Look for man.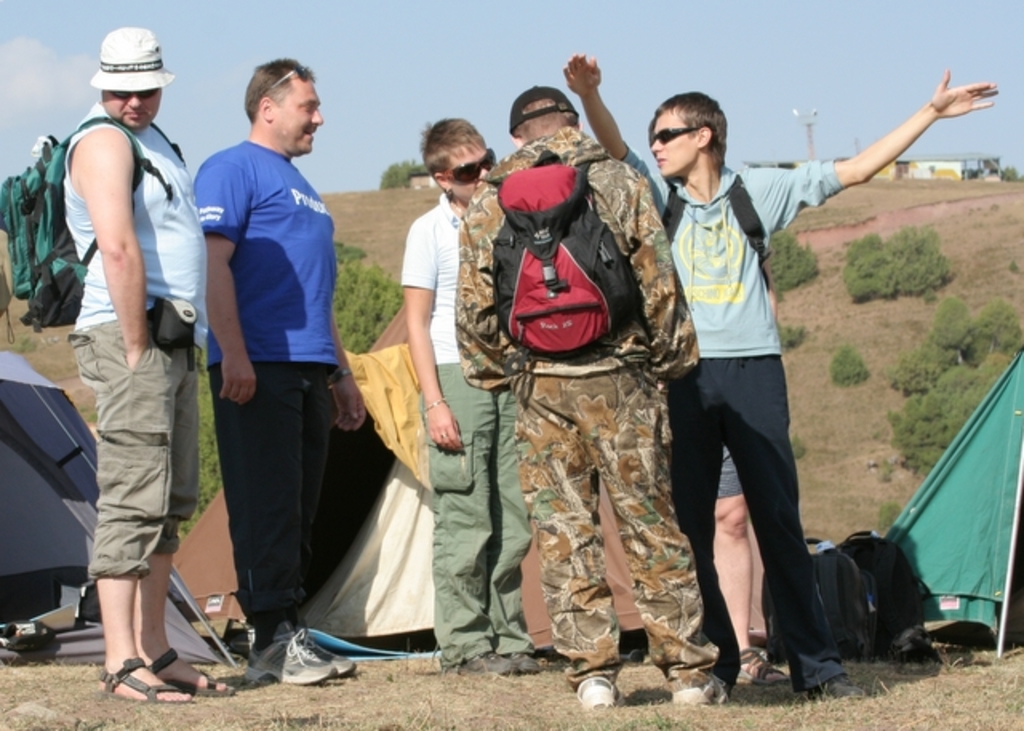
Found: x1=64 y1=24 x2=235 y2=705.
